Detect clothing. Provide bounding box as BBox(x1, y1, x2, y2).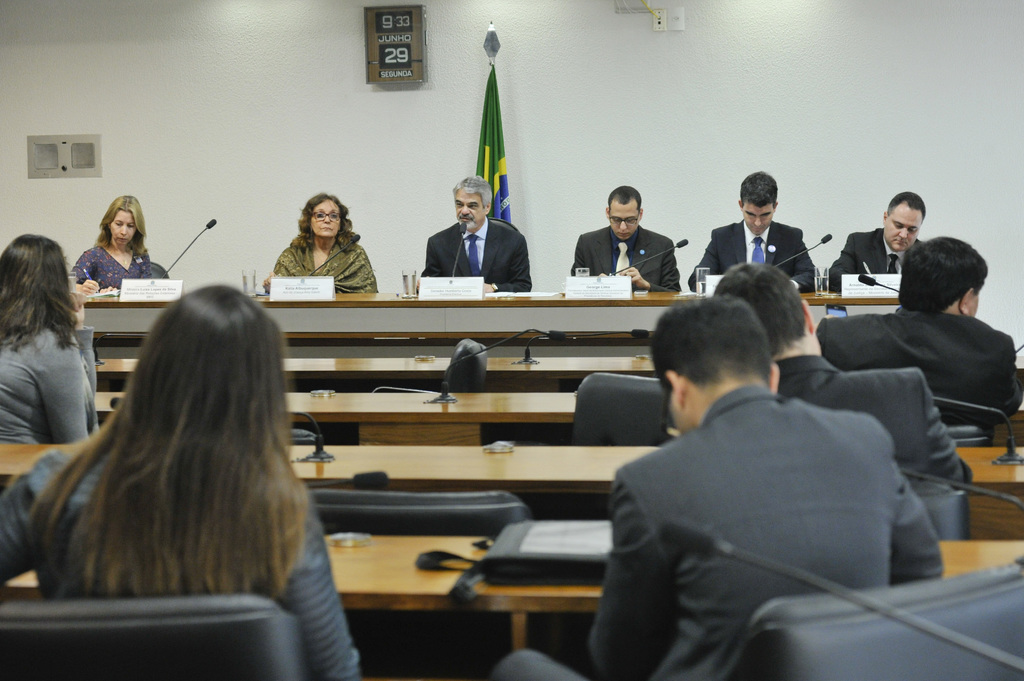
BBox(783, 359, 976, 499).
